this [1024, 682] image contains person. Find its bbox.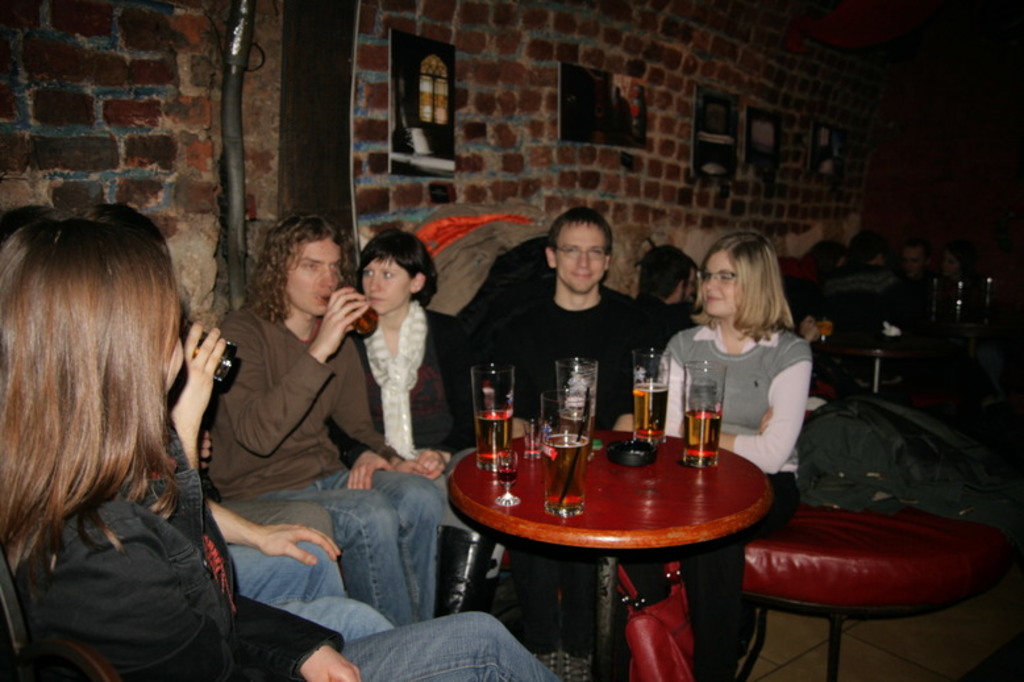
{"x1": 877, "y1": 238, "x2": 934, "y2": 352}.
